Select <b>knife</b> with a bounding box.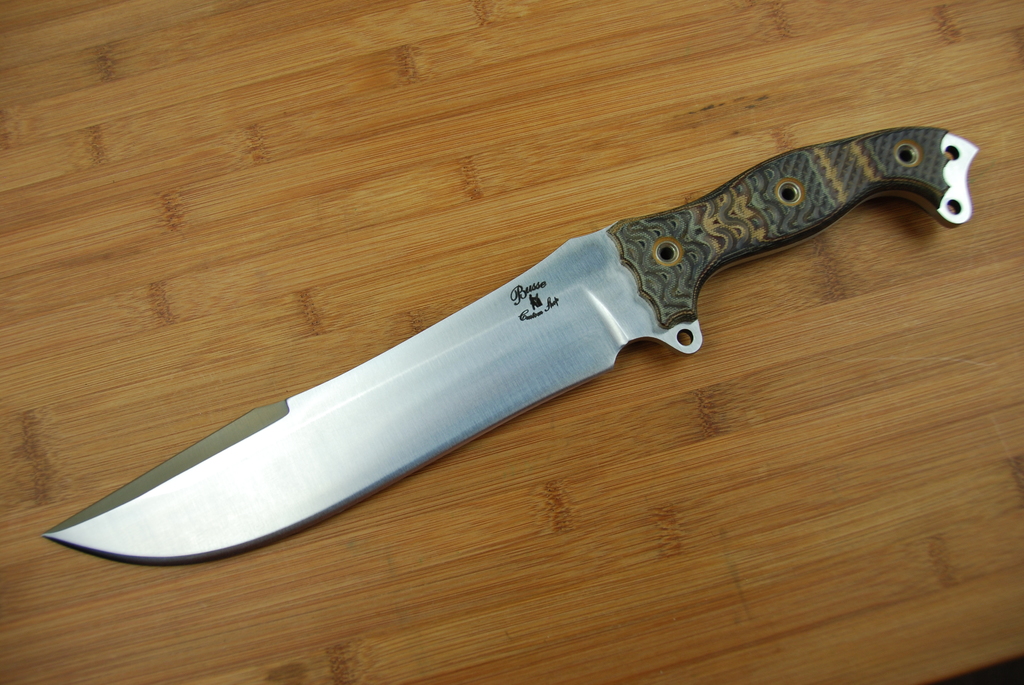
crop(42, 124, 982, 565).
